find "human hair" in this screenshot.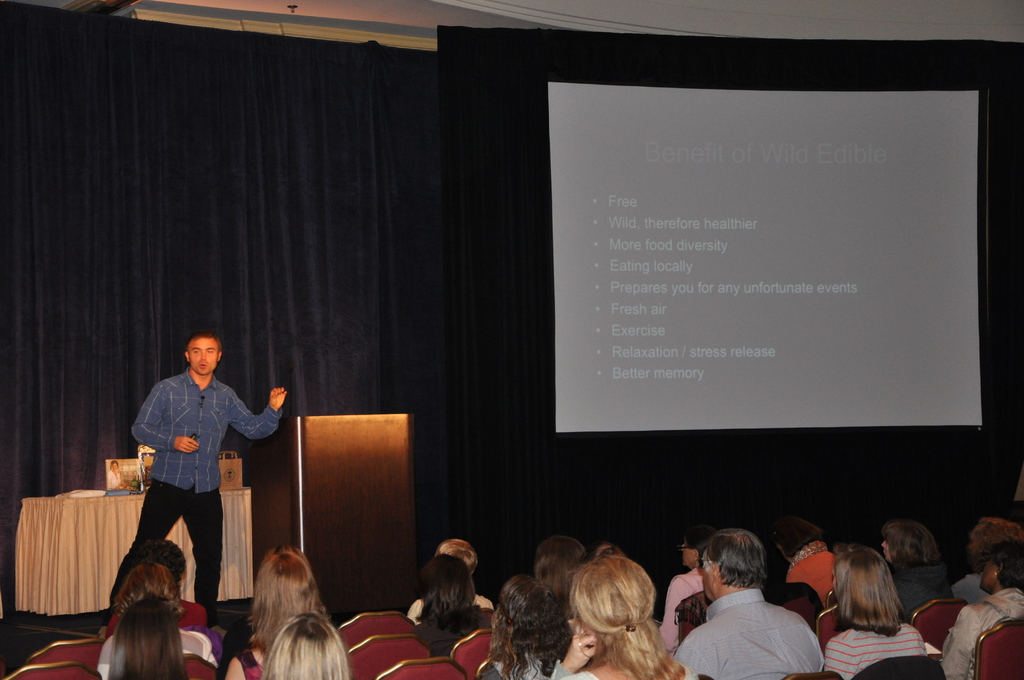
The bounding box for "human hair" is Rect(684, 522, 719, 559).
